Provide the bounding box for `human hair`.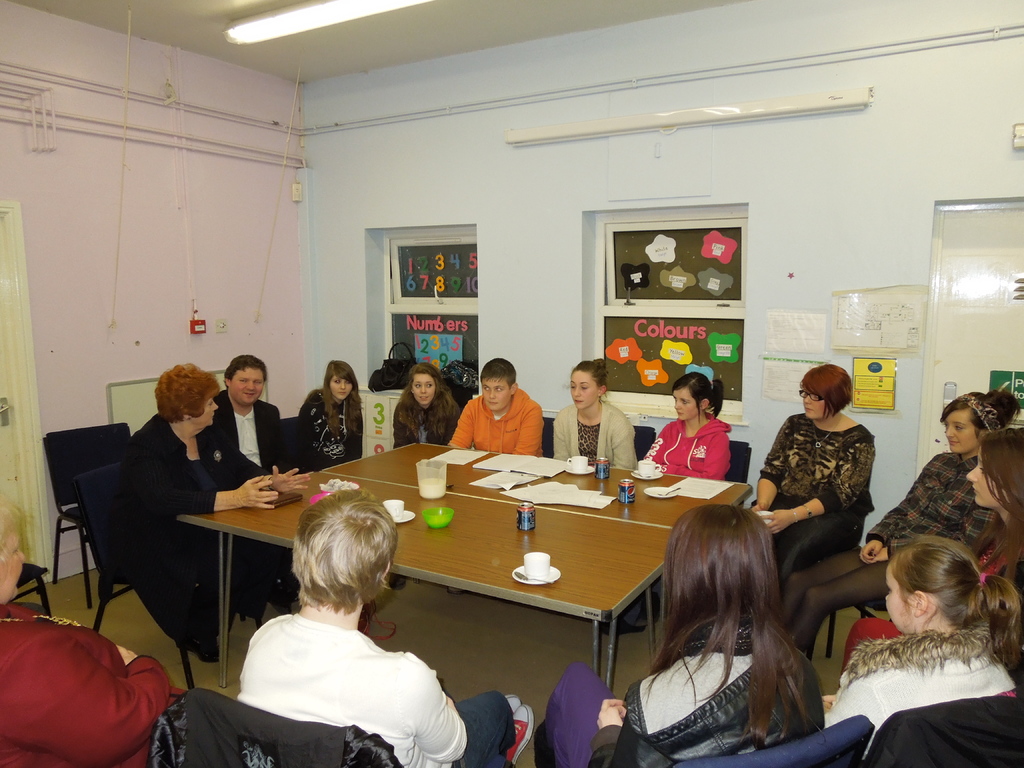
Rect(299, 361, 365, 442).
